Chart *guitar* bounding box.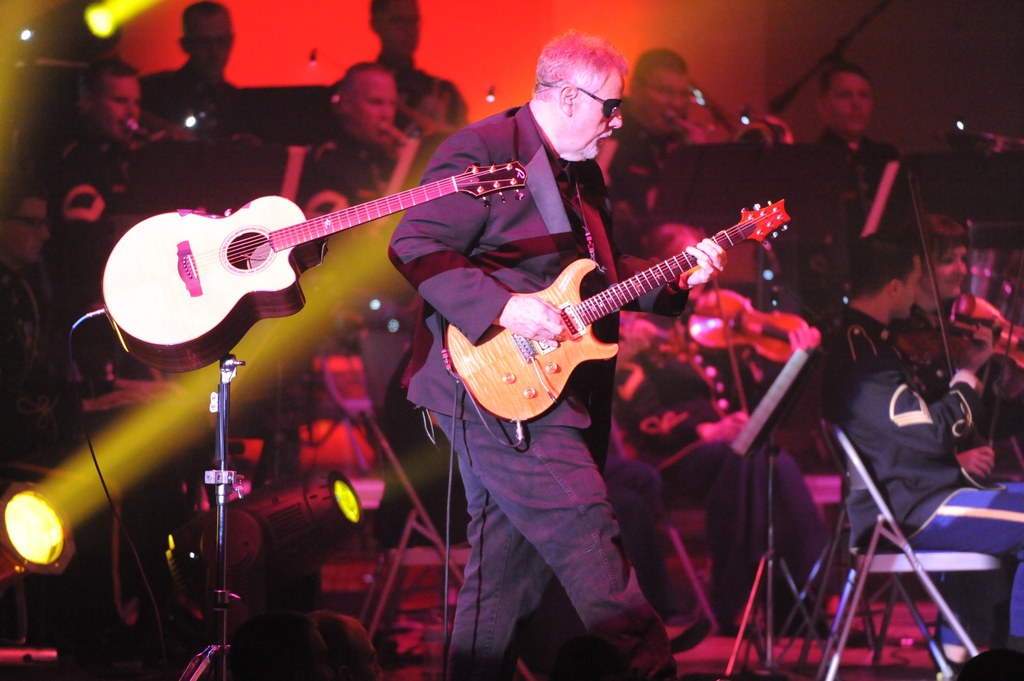
Charted: detection(92, 129, 527, 376).
